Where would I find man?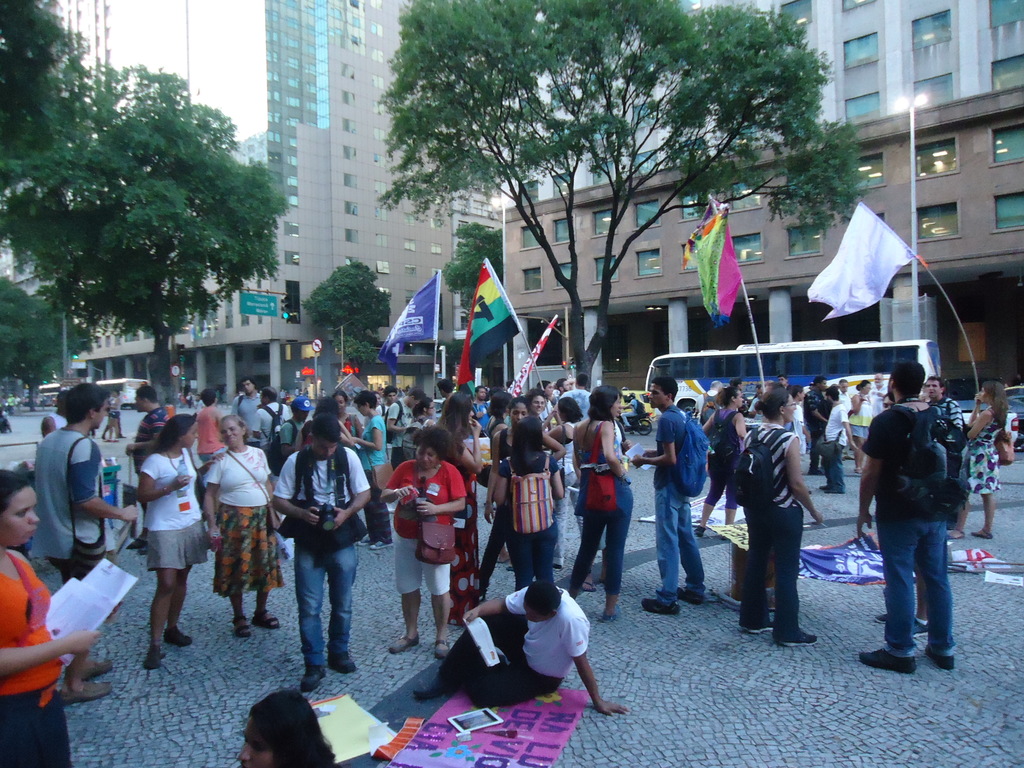
At bbox=[800, 374, 830, 474].
